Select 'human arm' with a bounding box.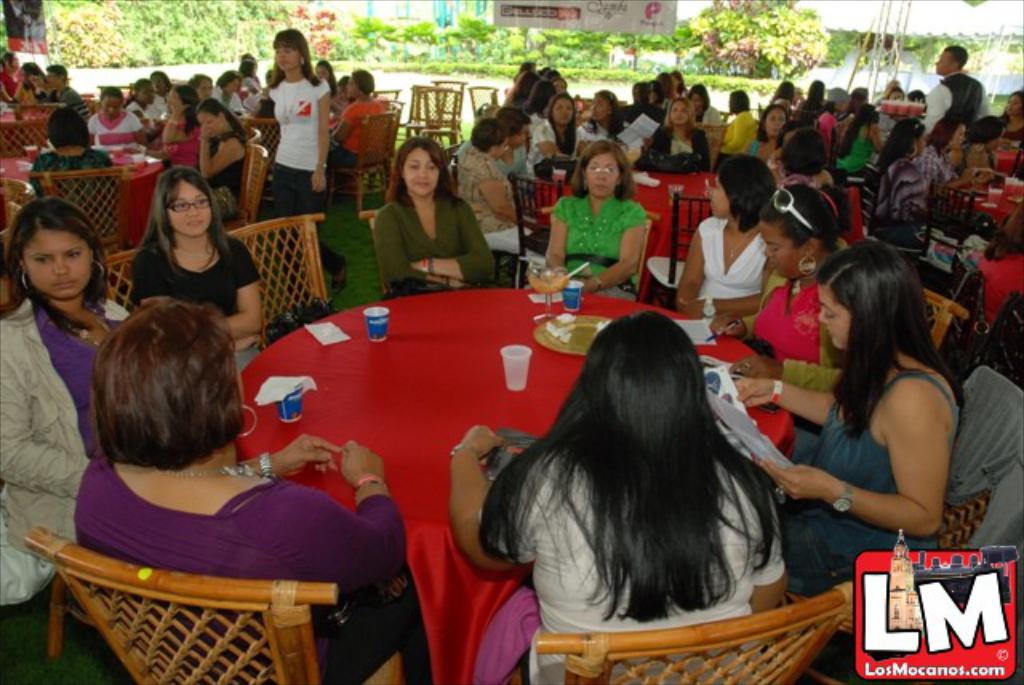
(x1=790, y1=373, x2=949, y2=552).
